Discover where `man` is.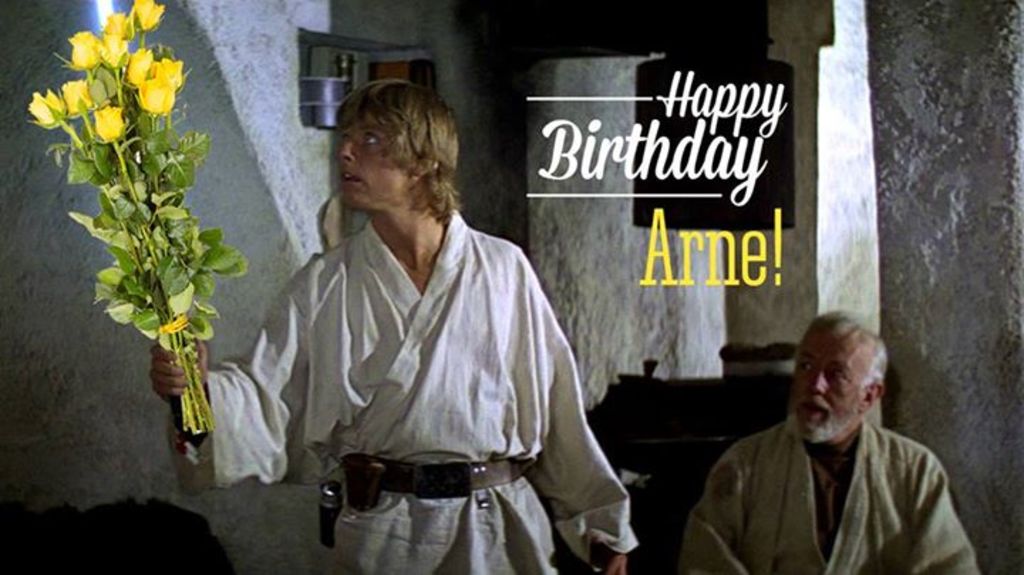
Discovered at <box>142,93,634,574</box>.
